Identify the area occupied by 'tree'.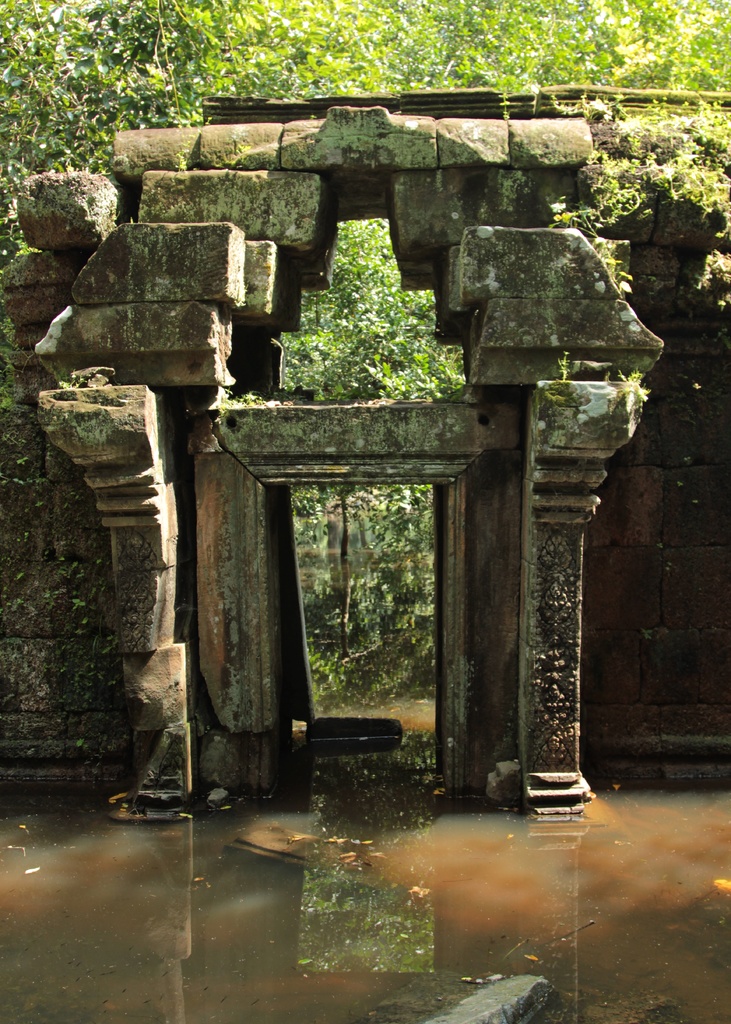
Area: 0:0:730:655.
